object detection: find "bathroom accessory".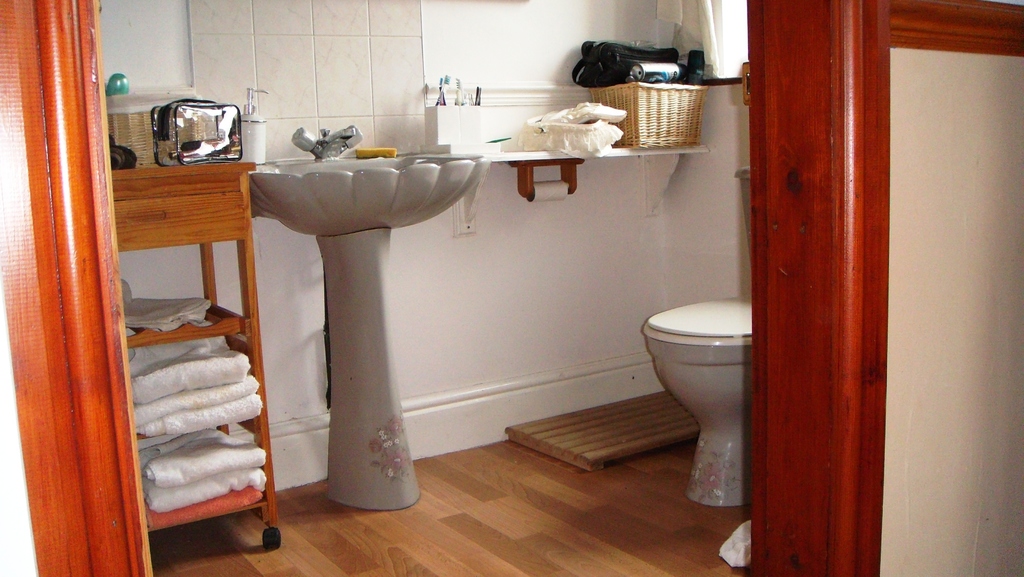
<region>291, 125, 364, 162</region>.
